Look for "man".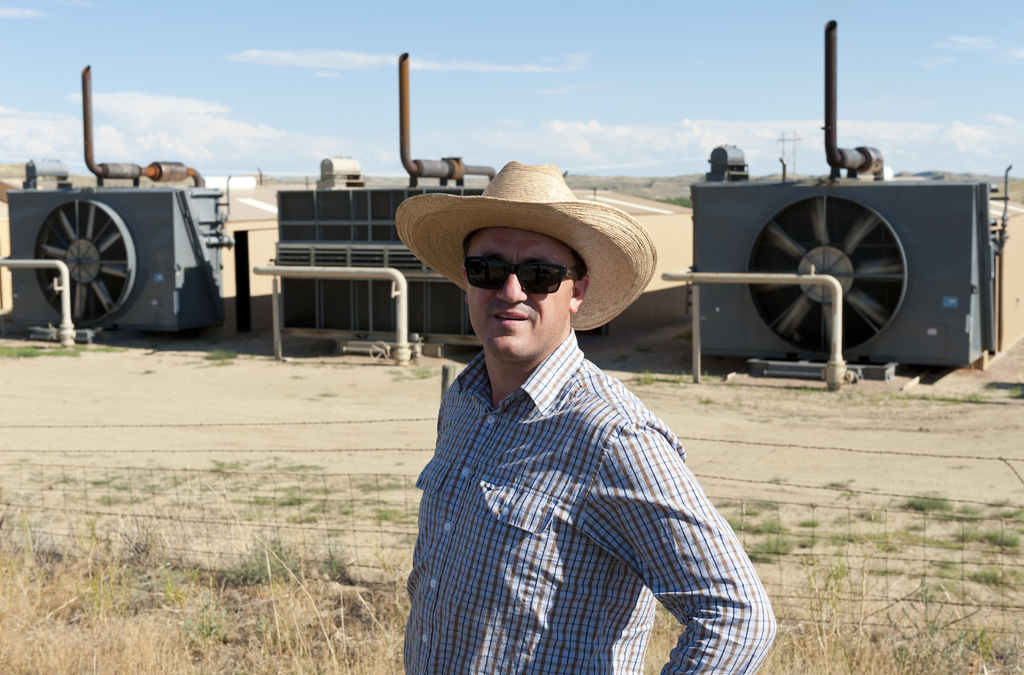
Found: <box>383,181,755,659</box>.
